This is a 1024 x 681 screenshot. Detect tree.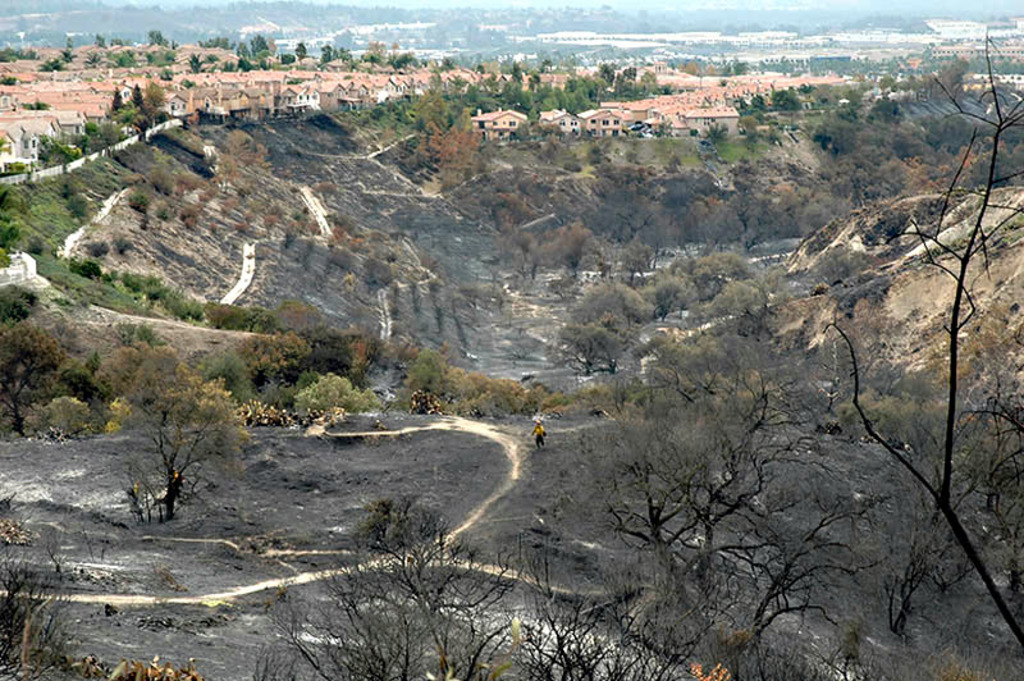
box=[82, 51, 104, 69].
